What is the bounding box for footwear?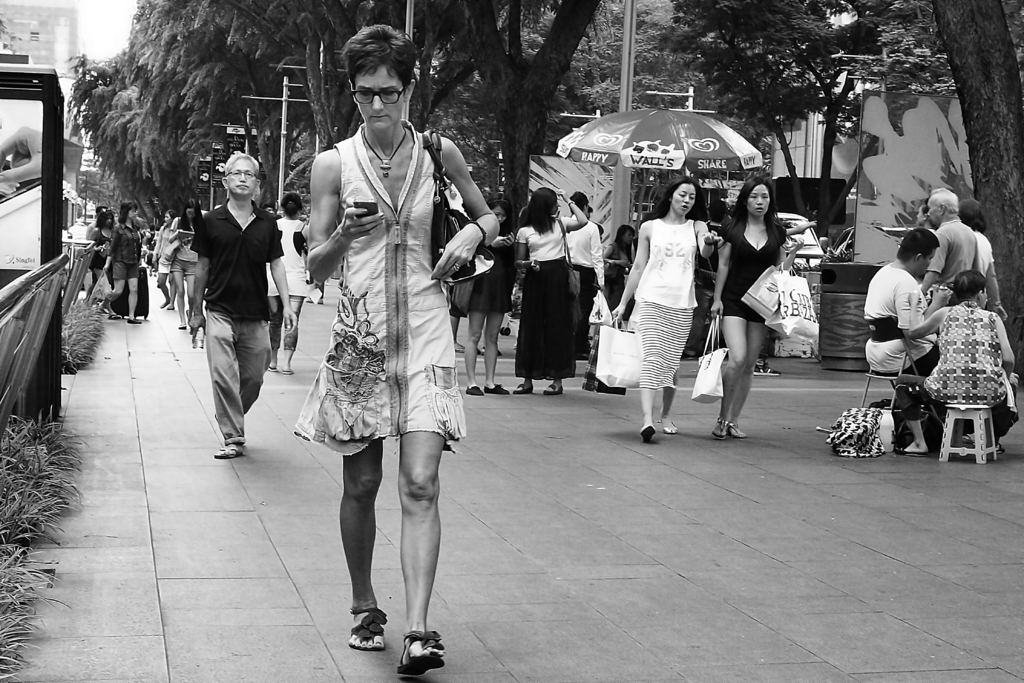
[126,317,142,327].
